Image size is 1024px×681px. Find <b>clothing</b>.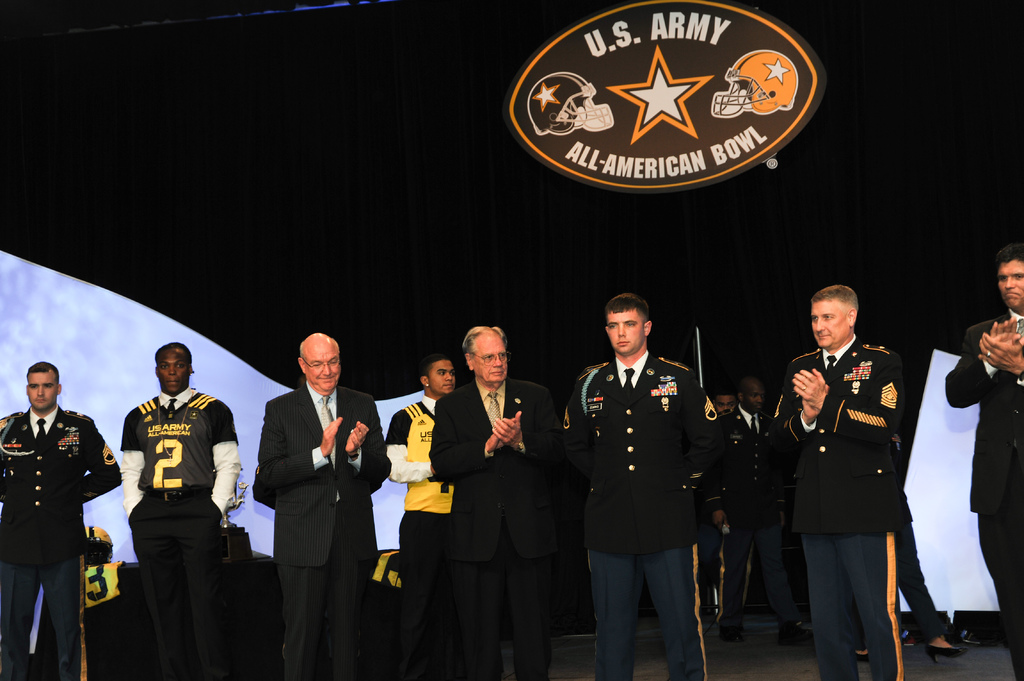
Rect(379, 398, 456, 680).
